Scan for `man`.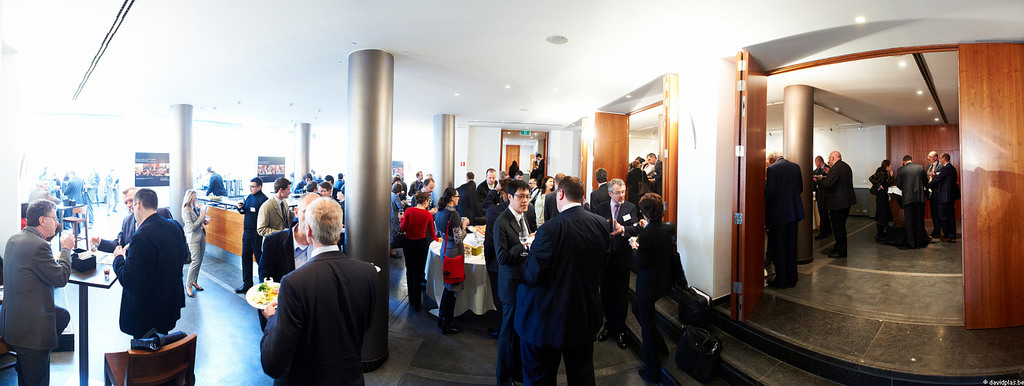
Scan result: l=596, t=180, r=642, b=339.
